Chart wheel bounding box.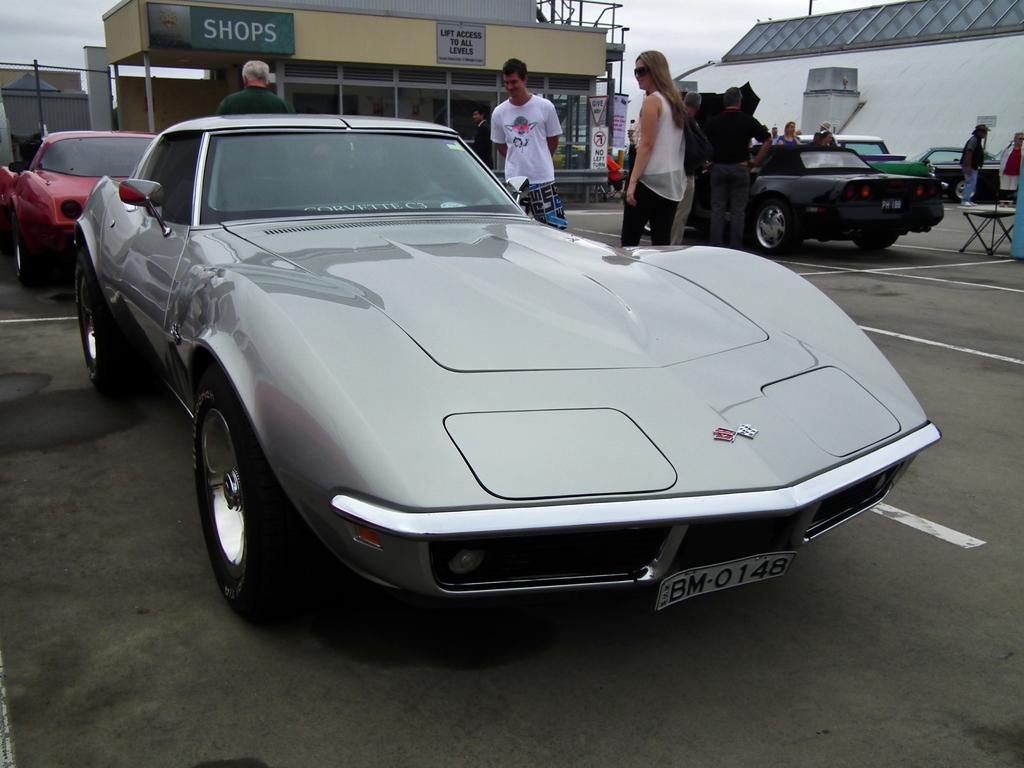
Charted: bbox=[15, 223, 50, 284].
